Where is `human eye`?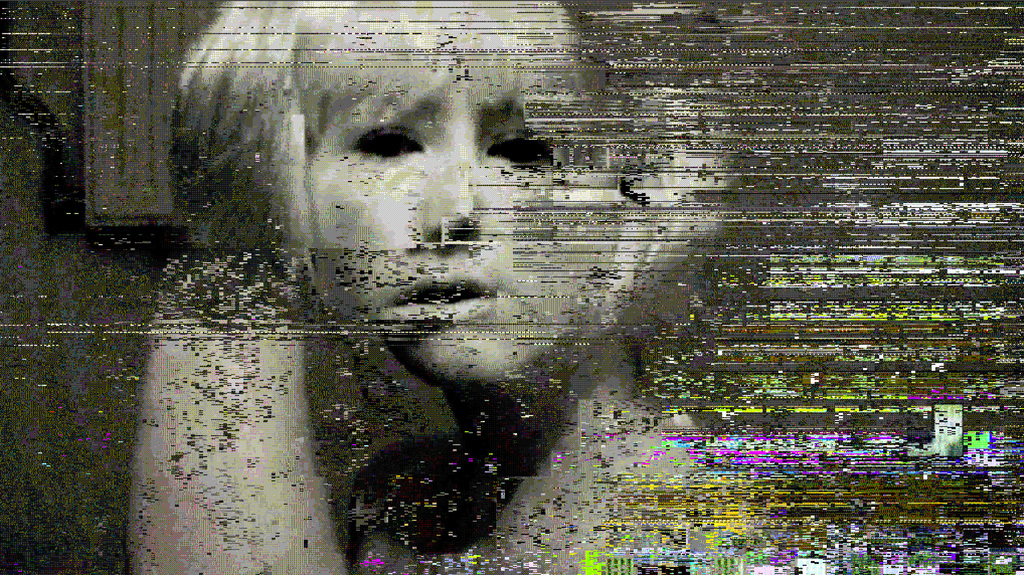
region(353, 121, 431, 159).
